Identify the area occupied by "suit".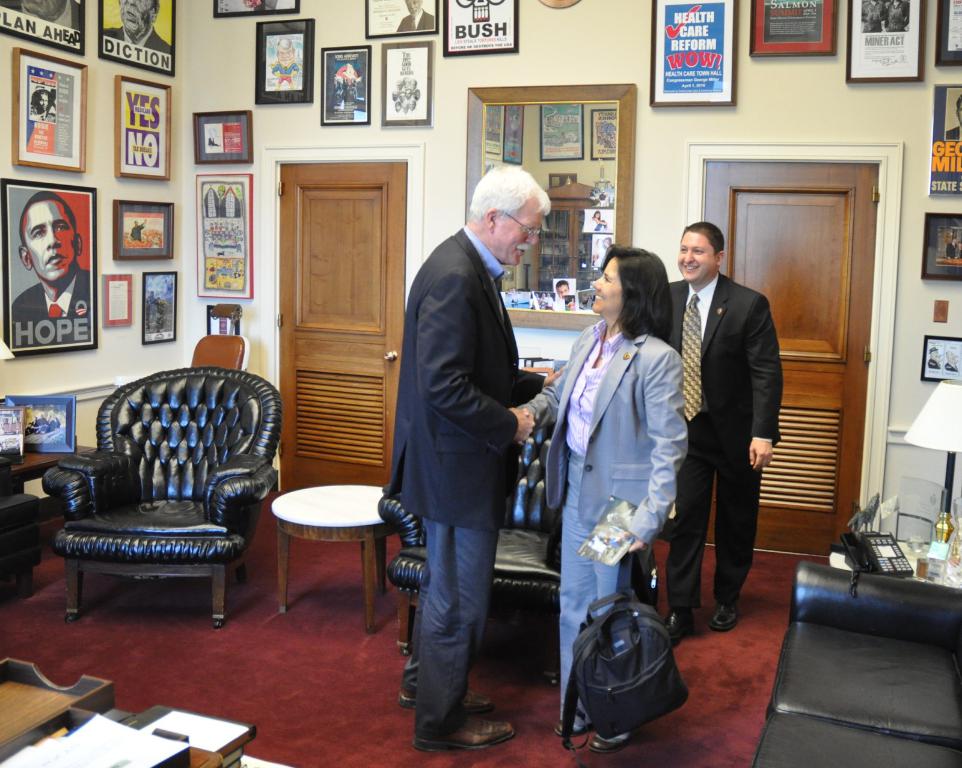
Area: left=11, top=269, right=91, bottom=347.
